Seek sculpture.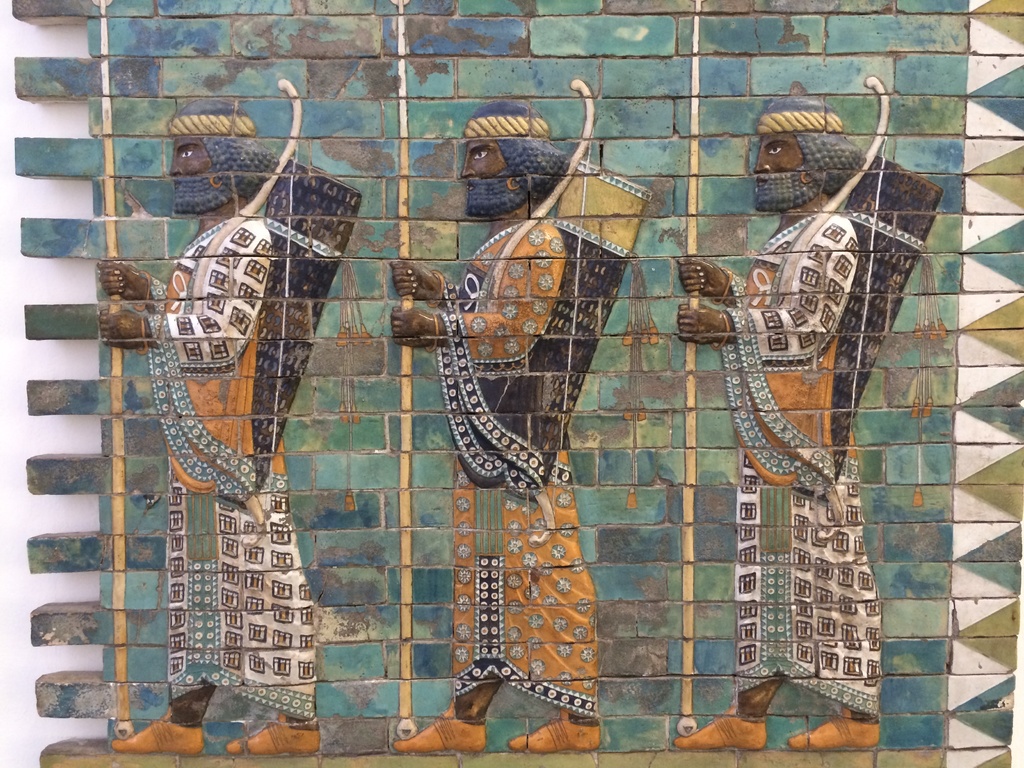
bbox=(93, 72, 360, 760).
